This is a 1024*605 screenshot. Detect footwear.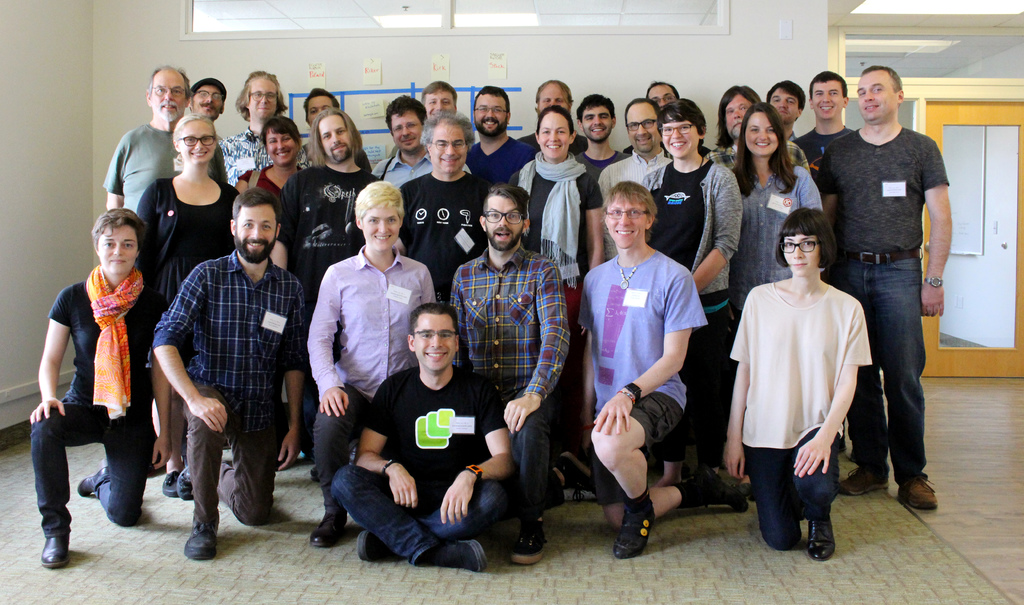
box(157, 469, 177, 496).
